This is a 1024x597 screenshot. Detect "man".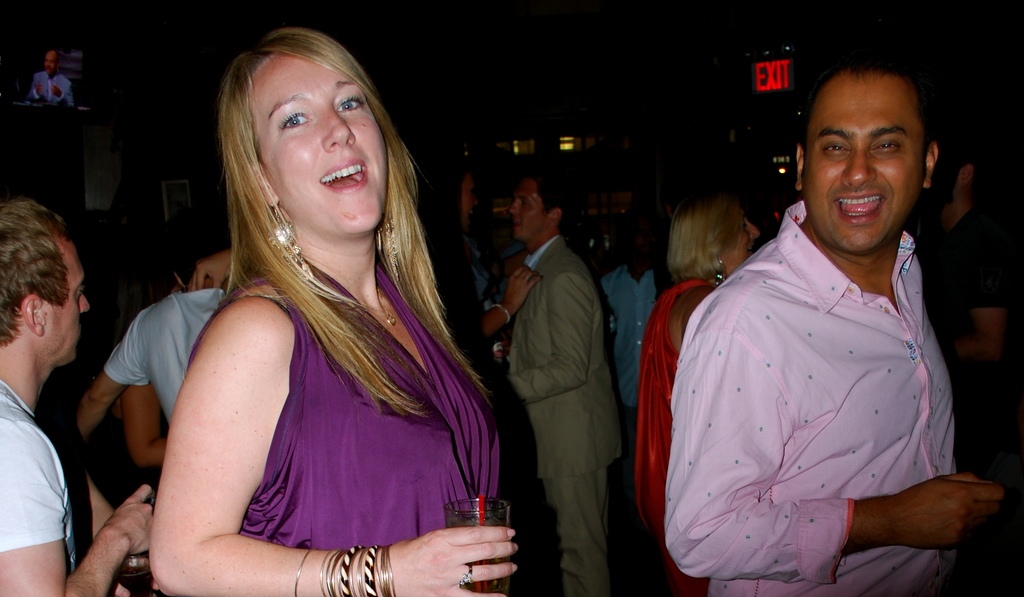
Rect(0, 198, 162, 596).
